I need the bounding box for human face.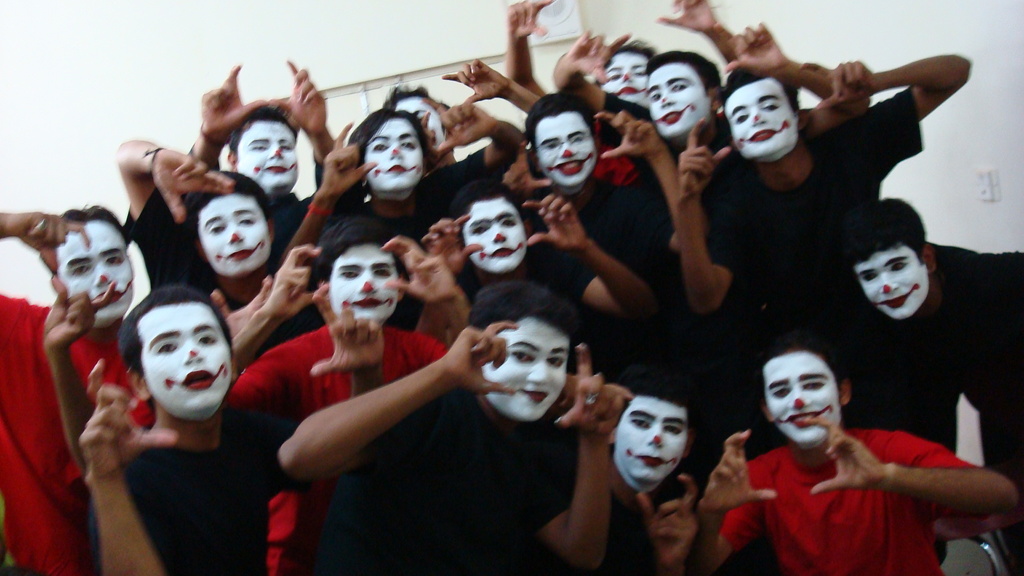
Here it is: bbox(463, 198, 524, 271).
